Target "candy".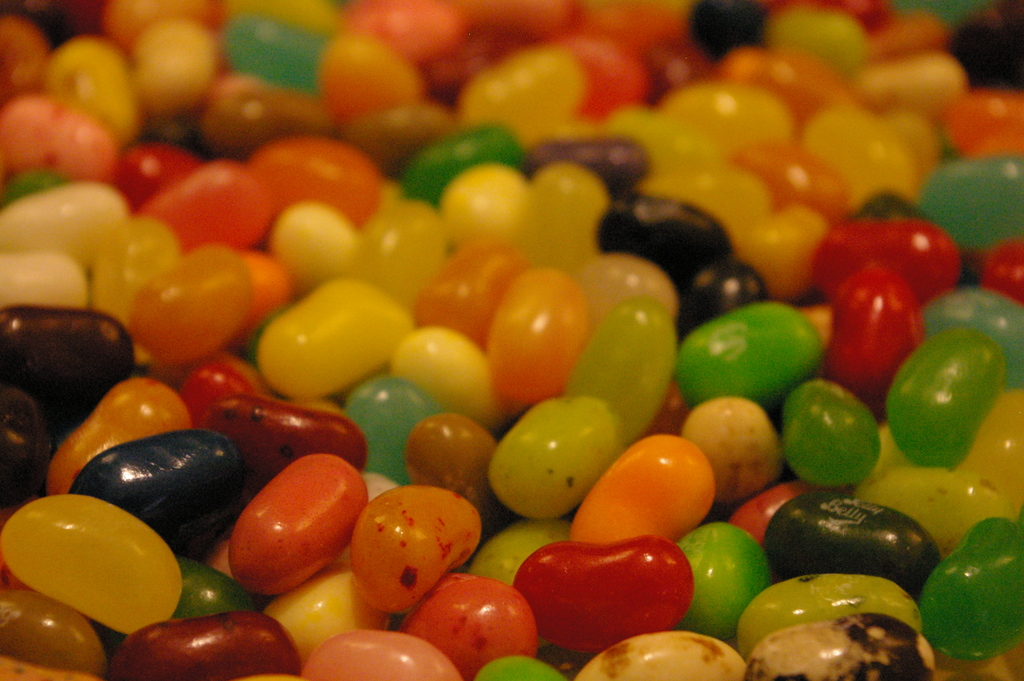
Target region: [left=0, top=0, right=1023, bottom=680].
